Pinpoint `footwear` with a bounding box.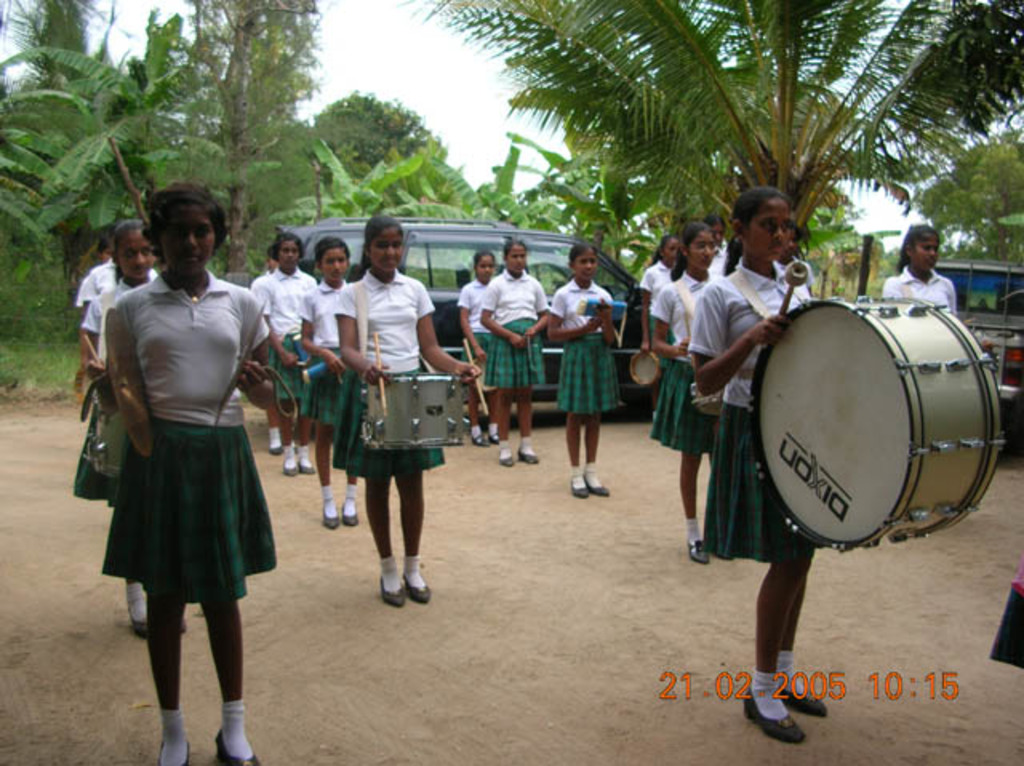
[x1=571, y1=478, x2=582, y2=496].
